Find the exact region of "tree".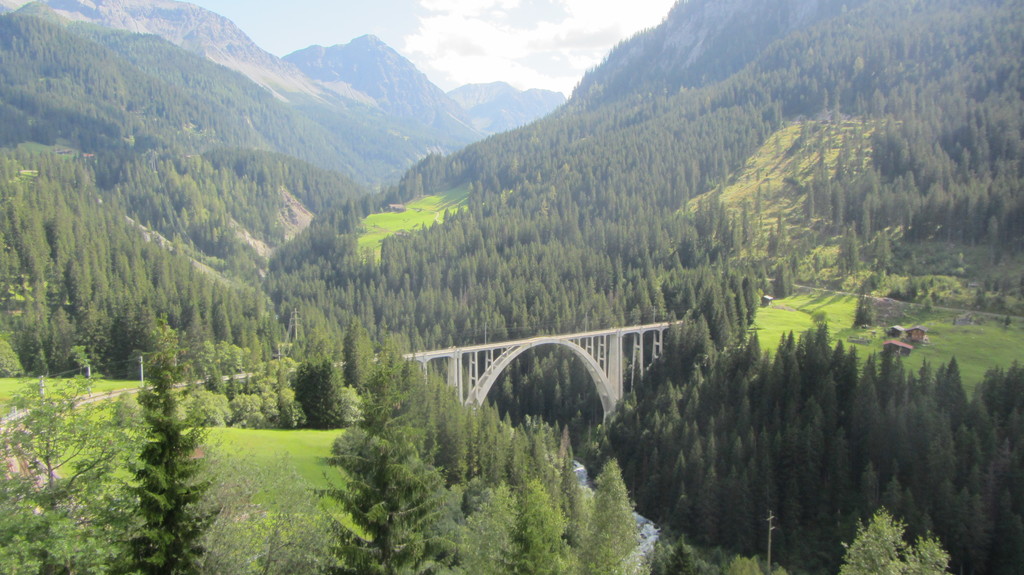
Exact region: [left=769, top=324, right=822, bottom=507].
